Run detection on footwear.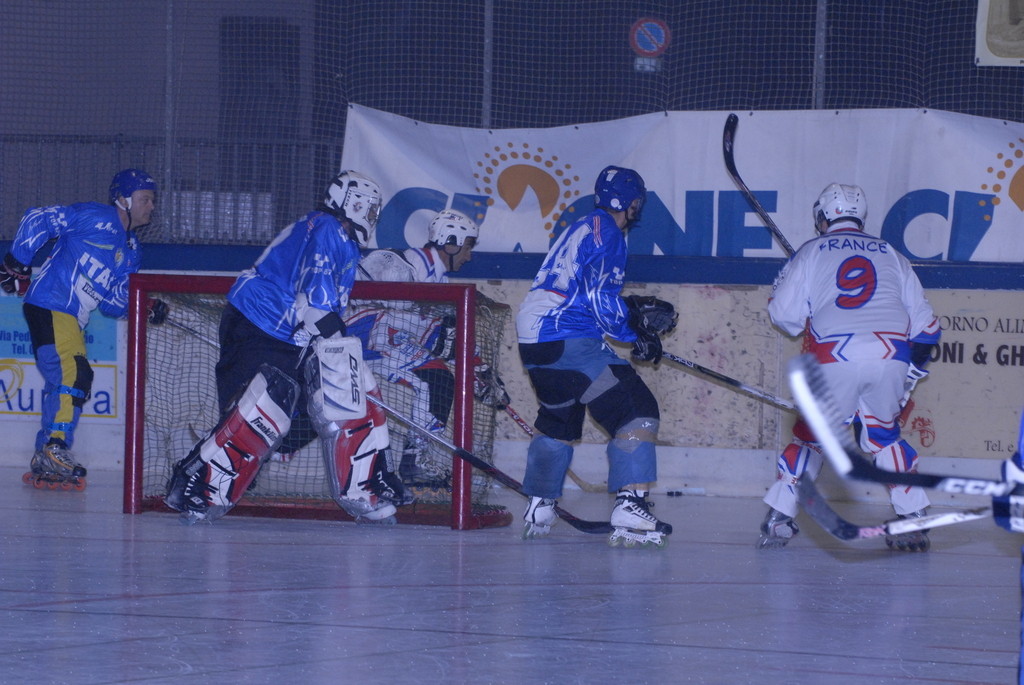
Result: crop(750, 457, 807, 561).
